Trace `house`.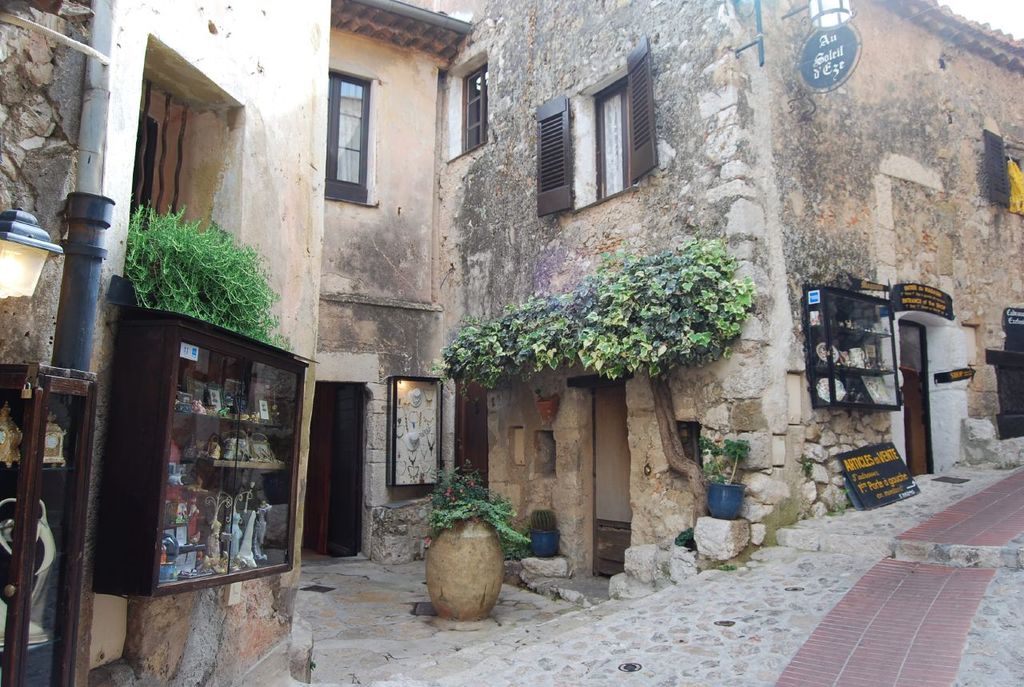
Traced to bbox=(314, 8, 450, 574).
